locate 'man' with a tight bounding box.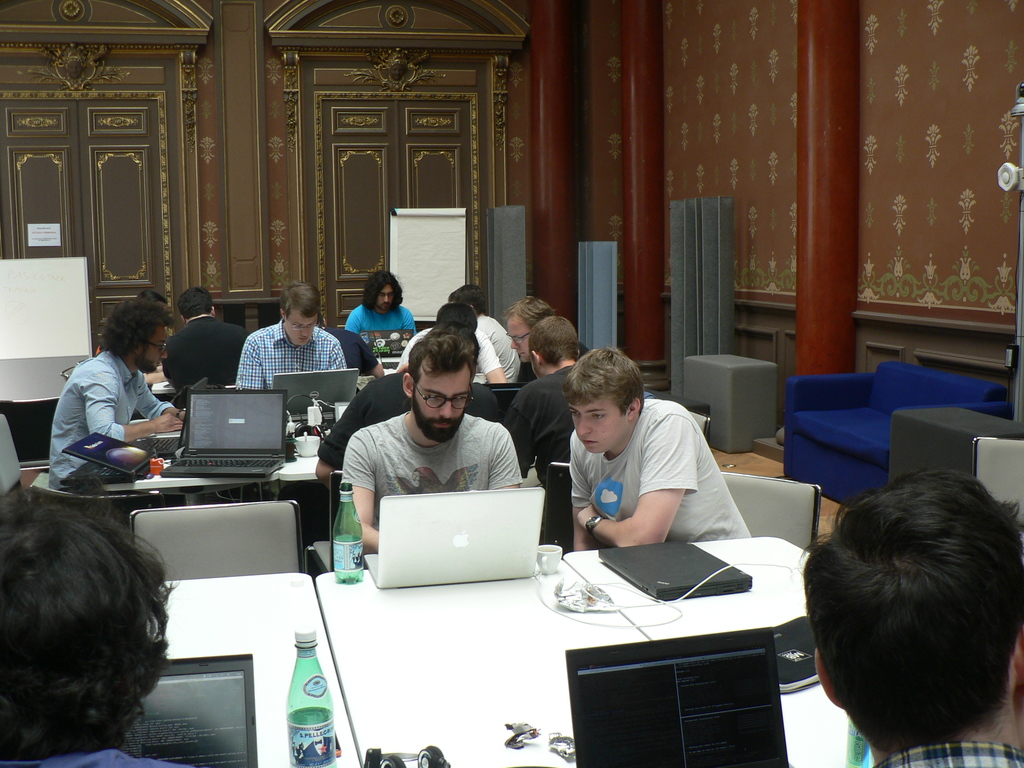
(left=568, top=347, right=753, bottom=550).
